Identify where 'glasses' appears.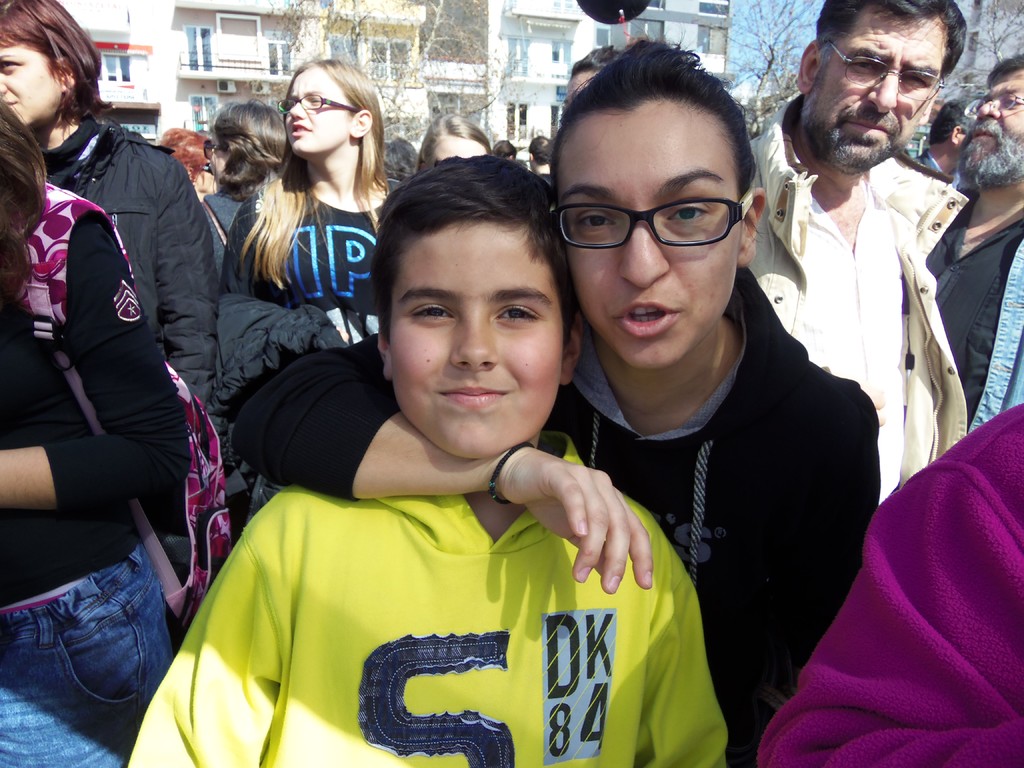
Appears at [204,140,230,160].
